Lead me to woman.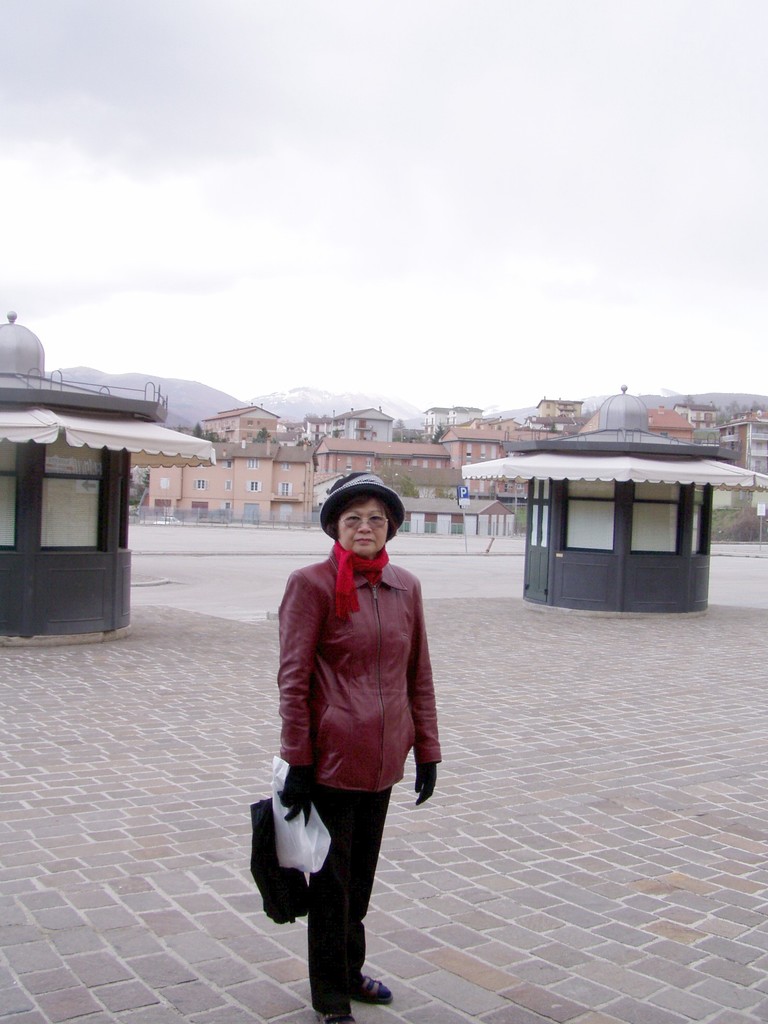
Lead to 246, 468, 441, 1023.
